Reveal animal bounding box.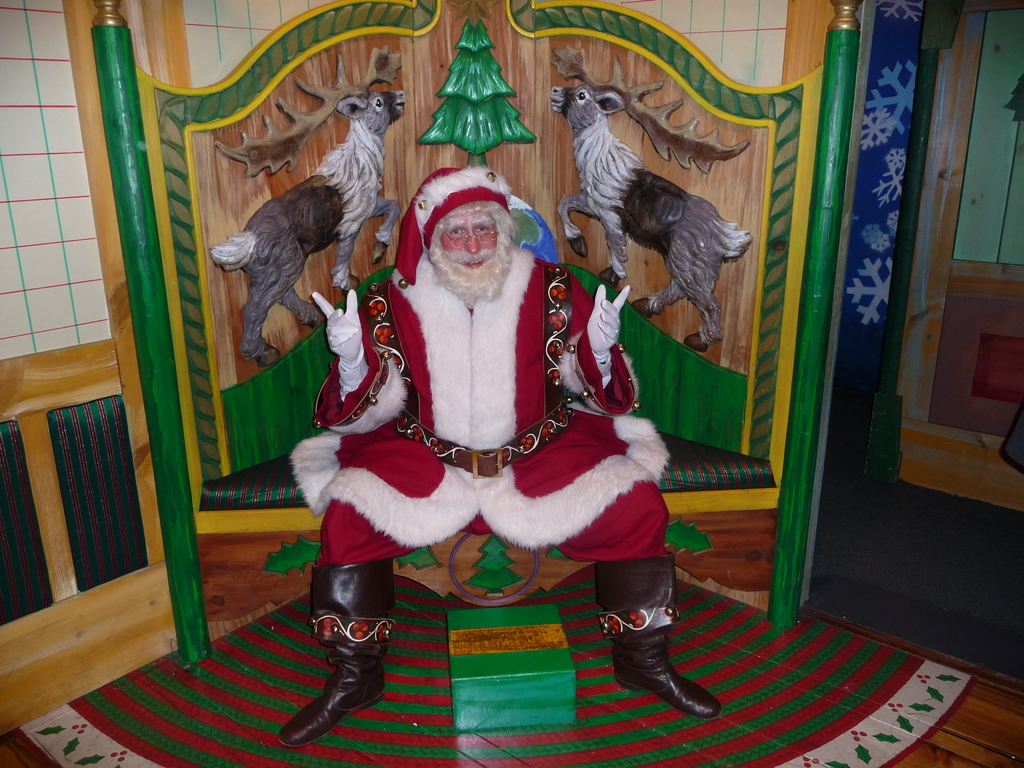
Revealed: 212,43,409,369.
